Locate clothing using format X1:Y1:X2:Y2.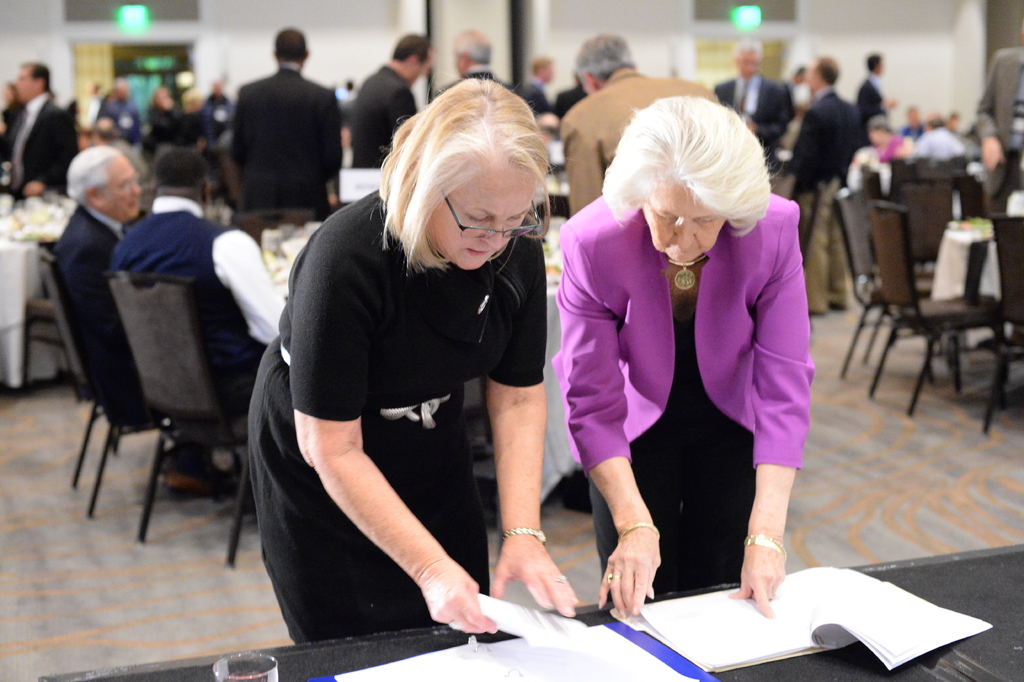
49:199:210:473.
